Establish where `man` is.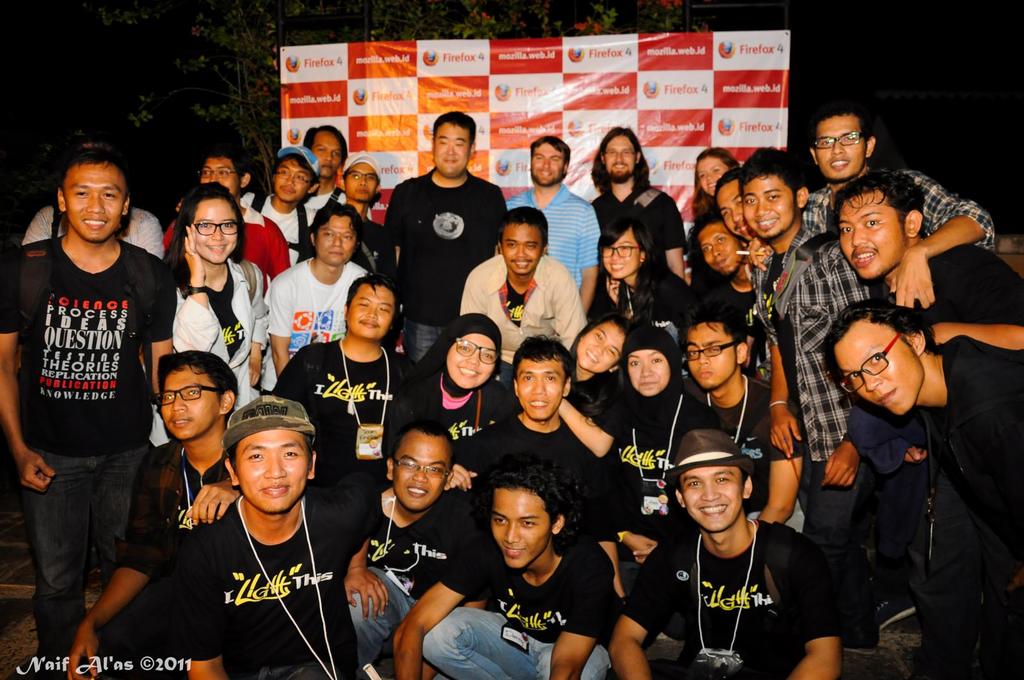
Established at bbox=(239, 141, 323, 267).
